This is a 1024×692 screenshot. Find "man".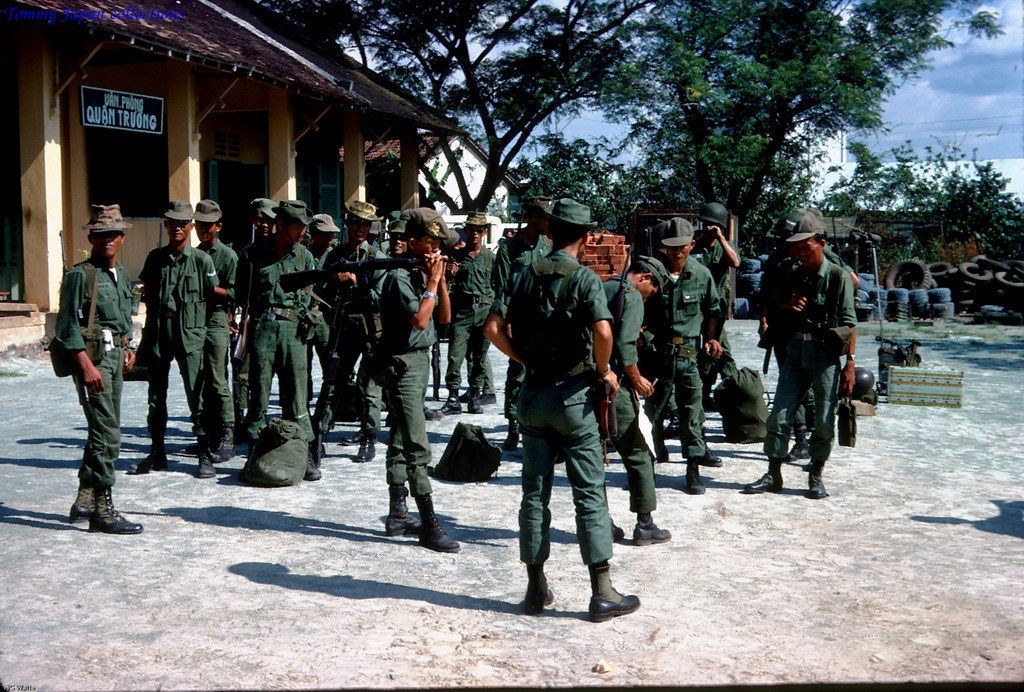
Bounding box: locate(624, 218, 726, 495).
